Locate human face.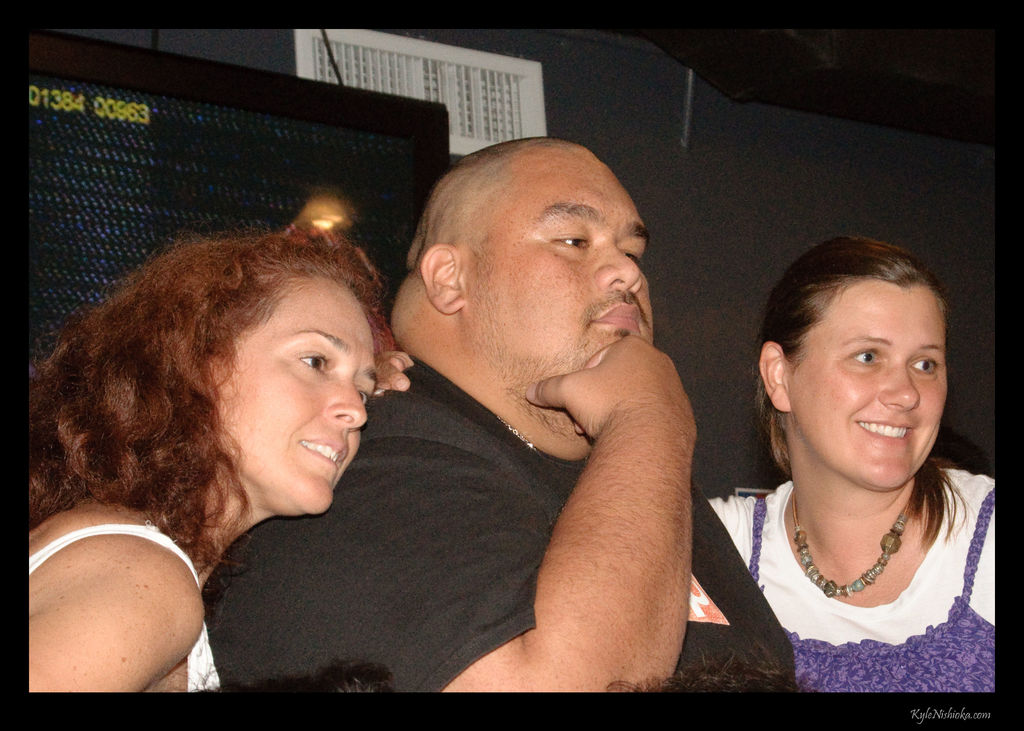
Bounding box: box=[223, 280, 380, 511].
